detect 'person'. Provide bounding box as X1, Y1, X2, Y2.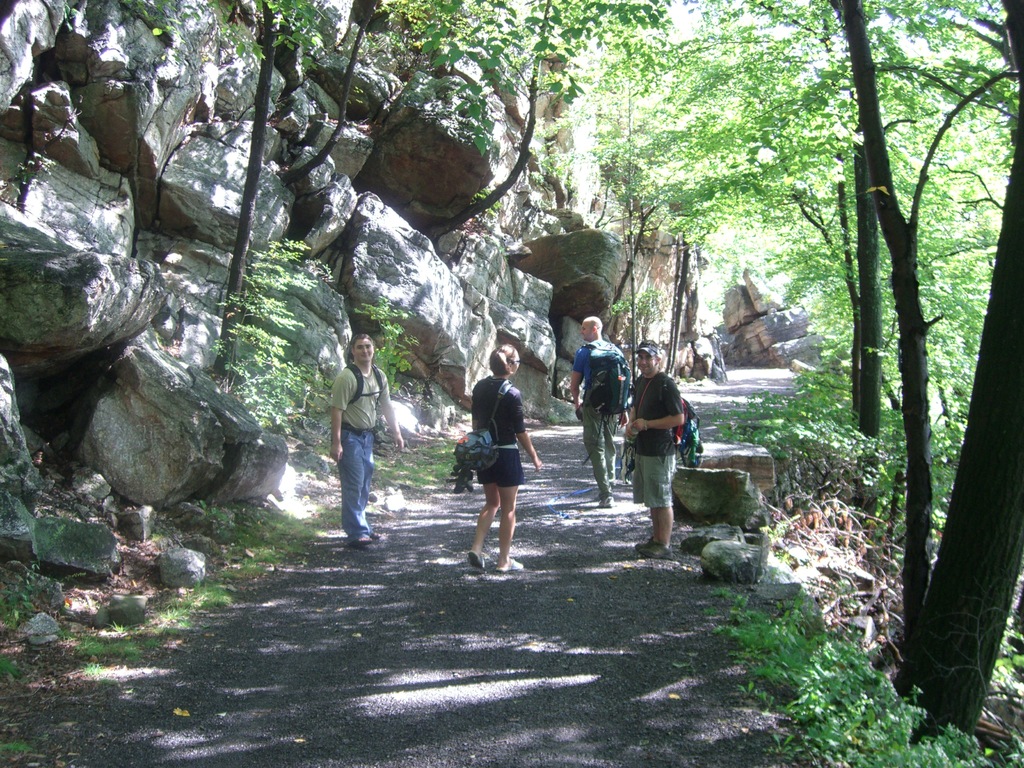
570, 316, 626, 506.
